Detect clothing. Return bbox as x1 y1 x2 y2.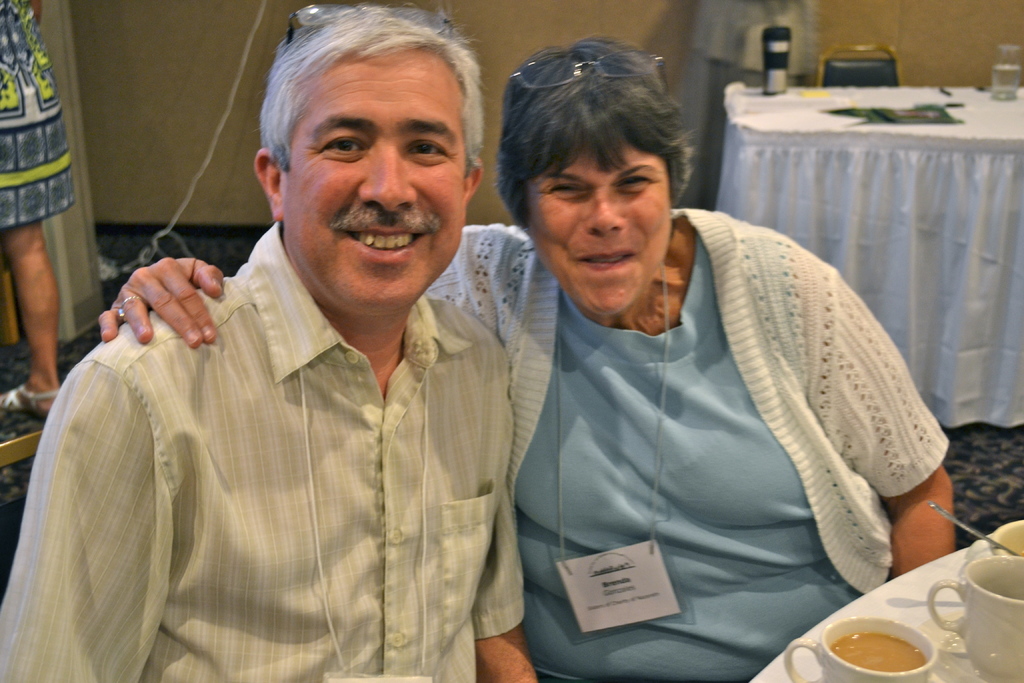
420 219 948 682.
